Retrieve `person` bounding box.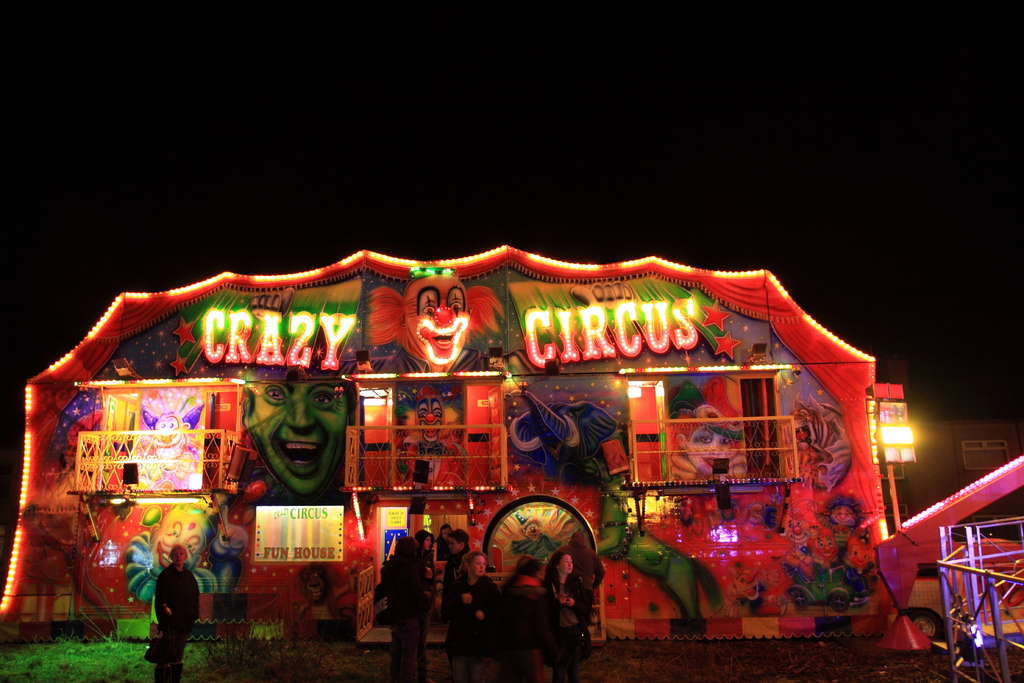
Bounding box: l=243, t=382, r=355, b=504.
